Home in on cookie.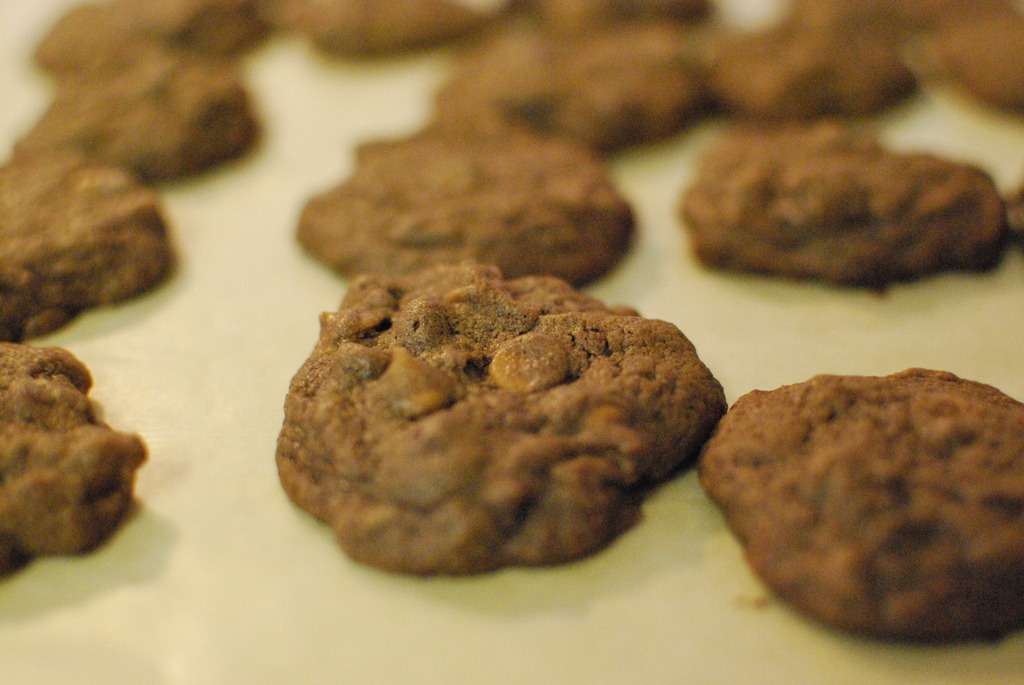
Homed in at box=[440, 20, 705, 146].
